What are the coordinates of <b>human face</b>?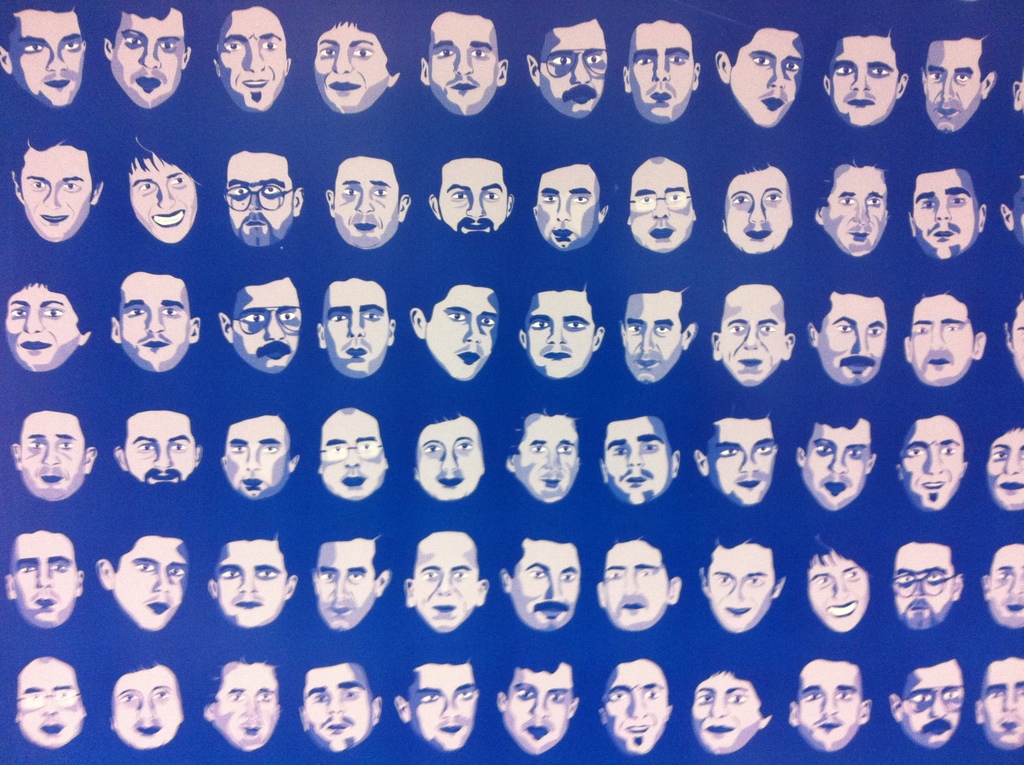
BBox(426, 286, 499, 380).
